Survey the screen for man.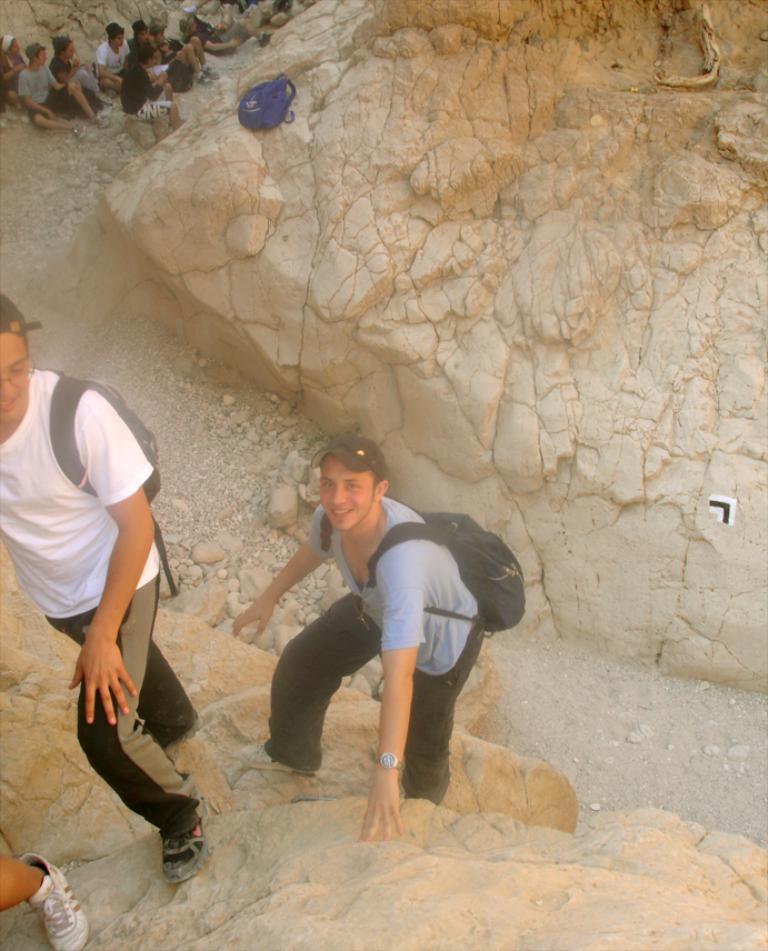
Survey found: BBox(0, 291, 211, 889).
